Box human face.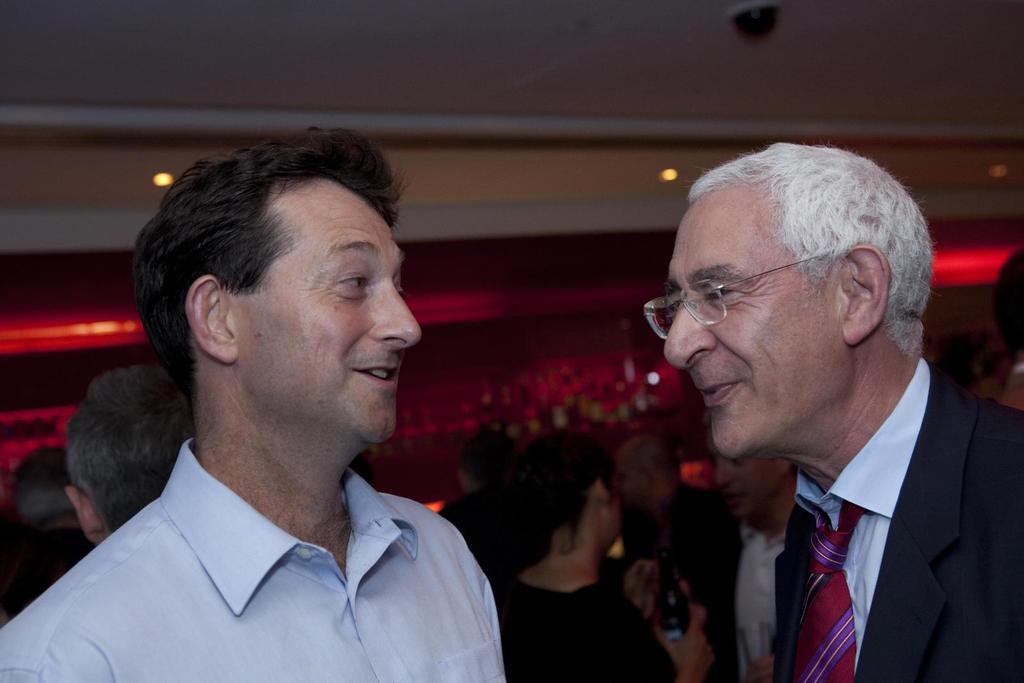
235:184:421:435.
